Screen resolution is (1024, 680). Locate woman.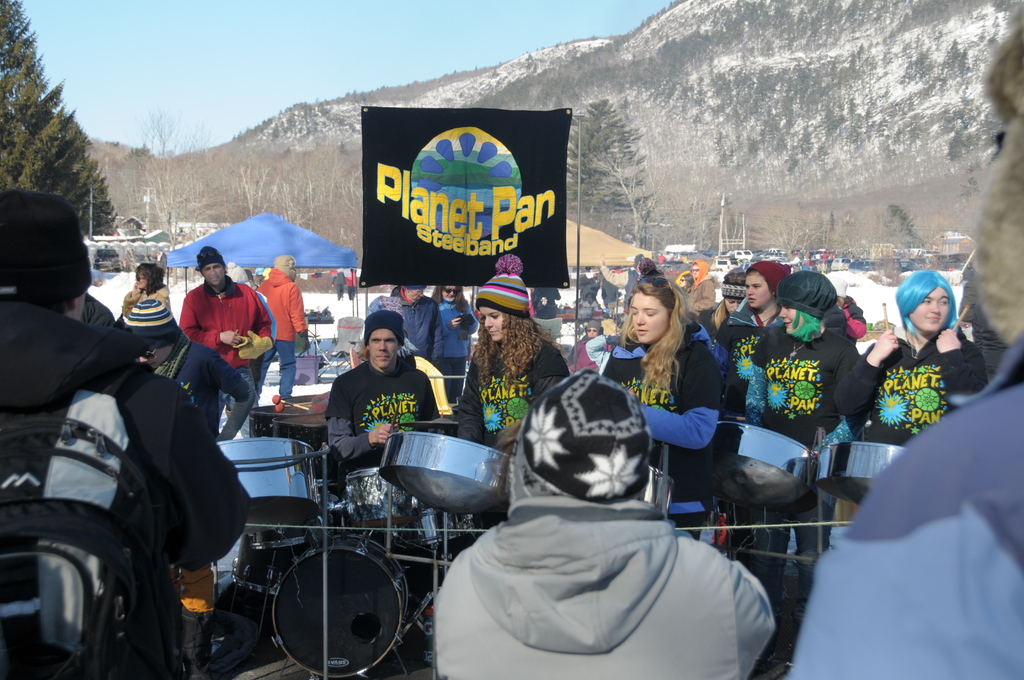
x1=829, y1=270, x2=986, y2=442.
